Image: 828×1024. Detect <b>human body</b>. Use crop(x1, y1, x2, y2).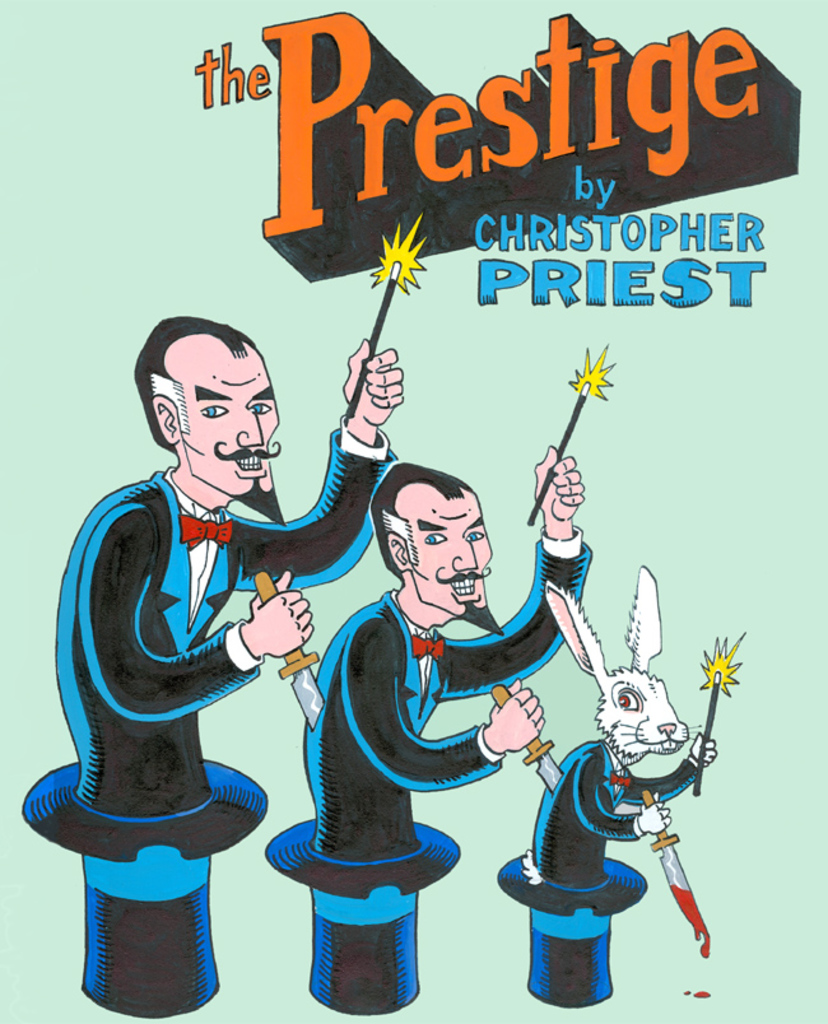
crop(55, 311, 403, 814).
